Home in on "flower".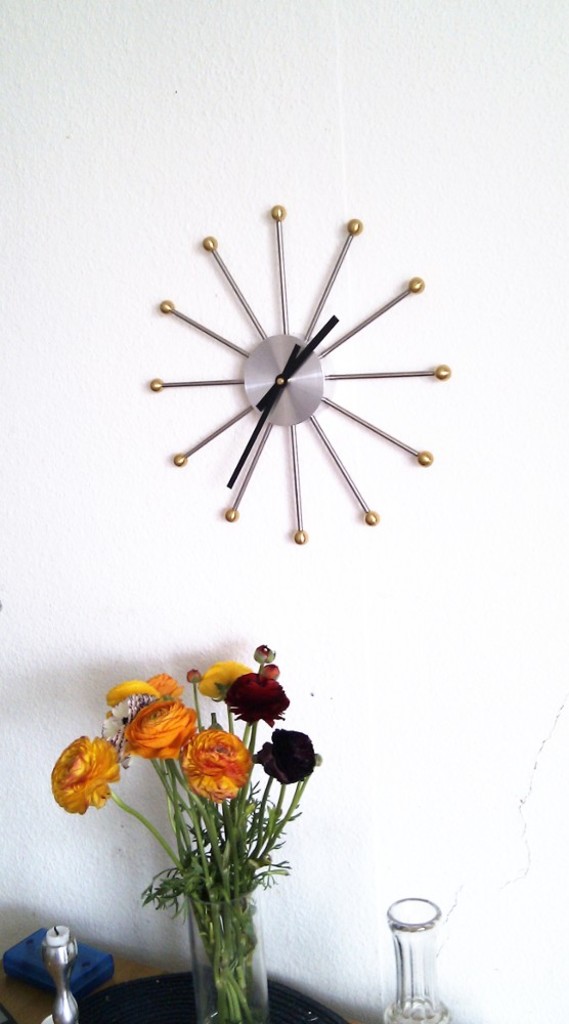
Homed in at BBox(195, 728, 245, 803).
